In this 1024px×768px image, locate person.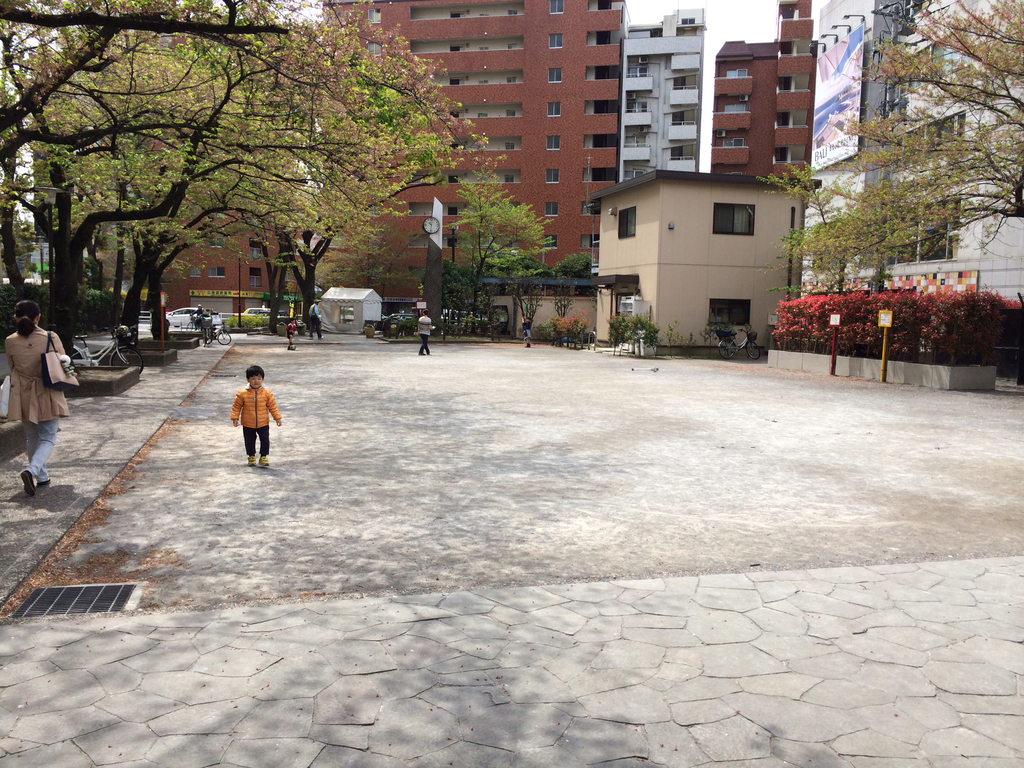
Bounding box: left=520, top=318, right=531, bottom=347.
